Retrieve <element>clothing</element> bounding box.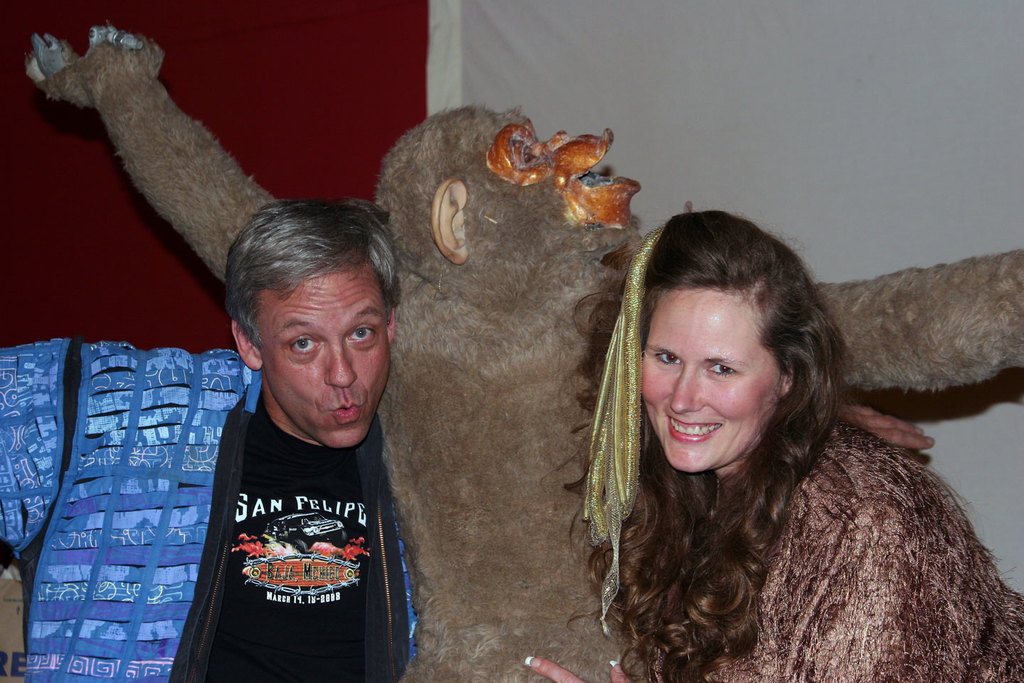
Bounding box: {"left": 658, "top": 421, "right": 1023, "bottom": 682}.
